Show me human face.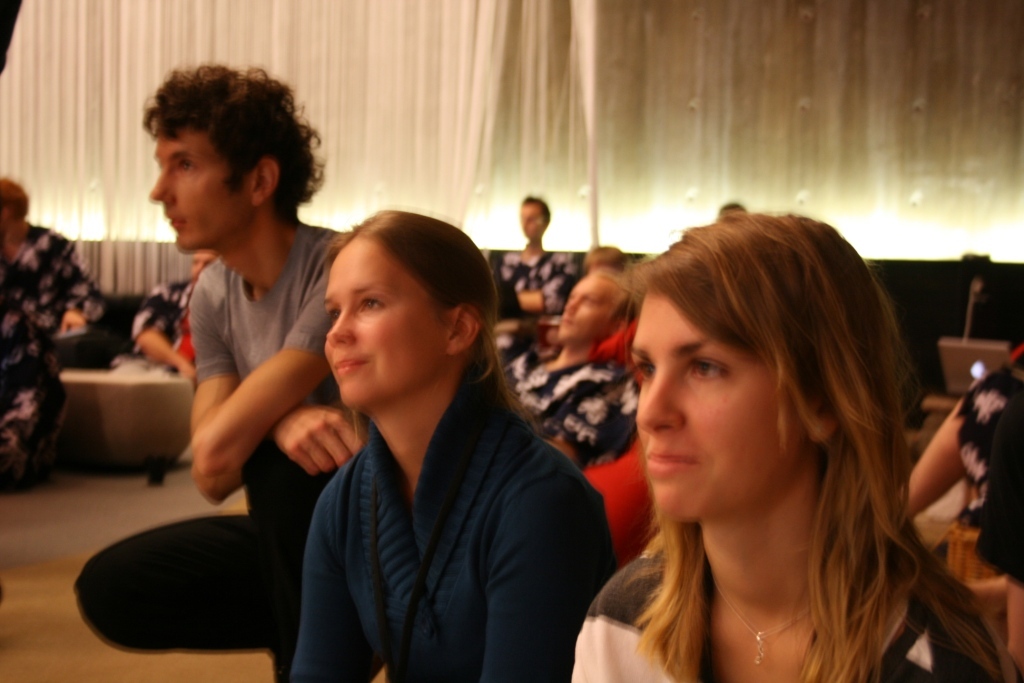
human face is here: (x1=324, y1=243, x2=438, y2=407).
